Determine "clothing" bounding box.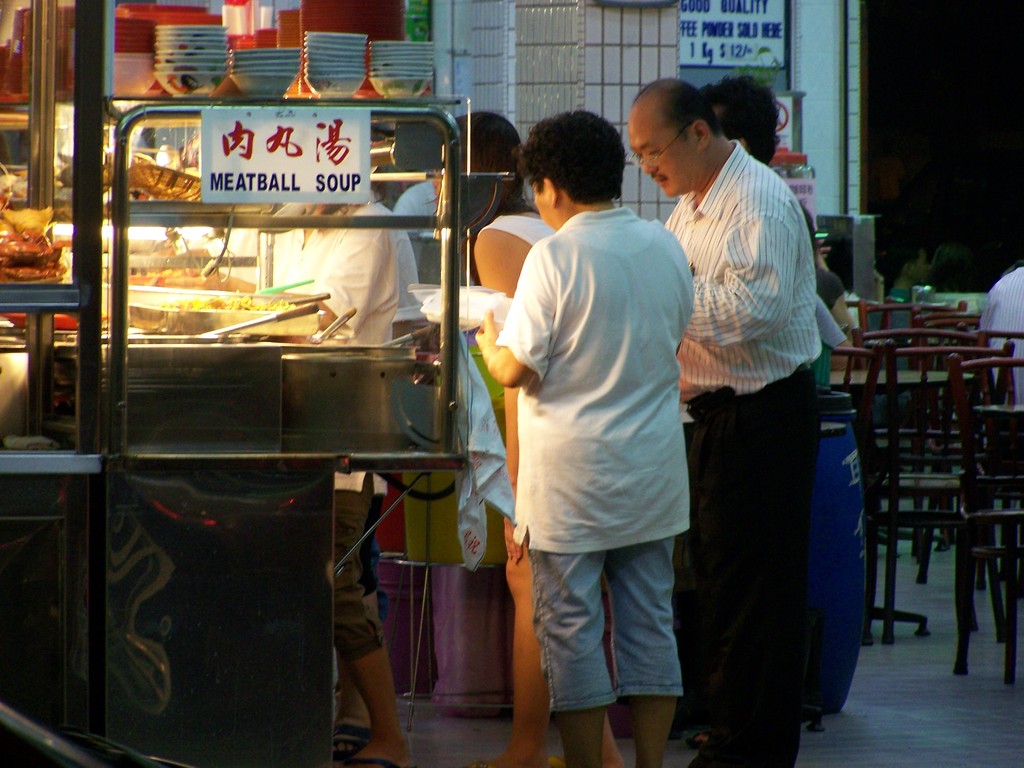
Determined: crop(245, 183, 417, 678).
